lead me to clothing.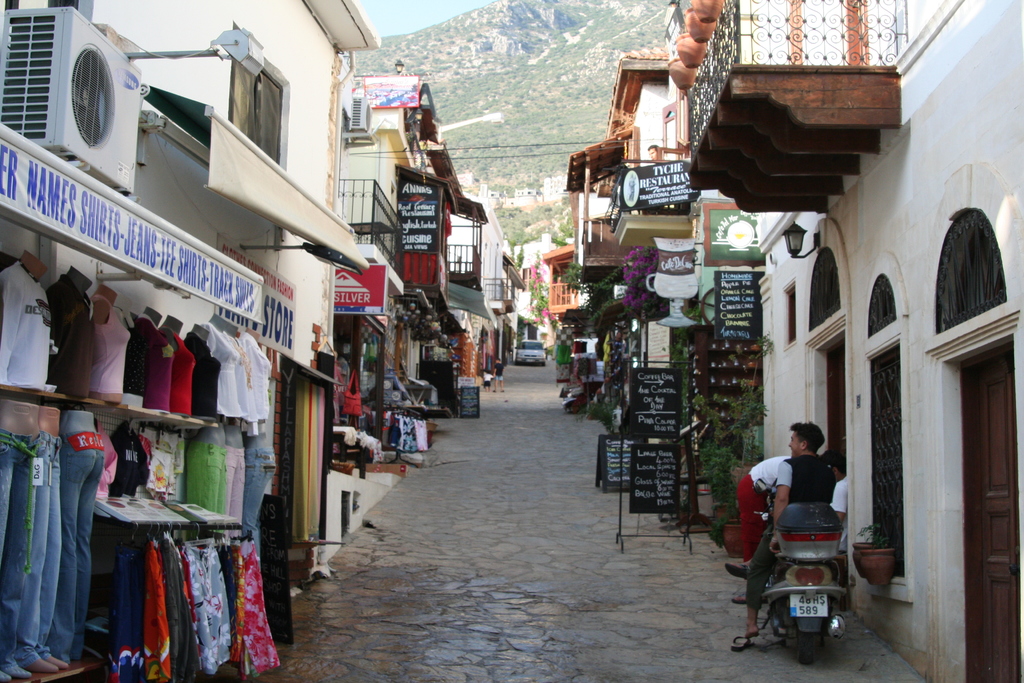
Lead to <bbox>203, 325, 243, 418</bbox>.
